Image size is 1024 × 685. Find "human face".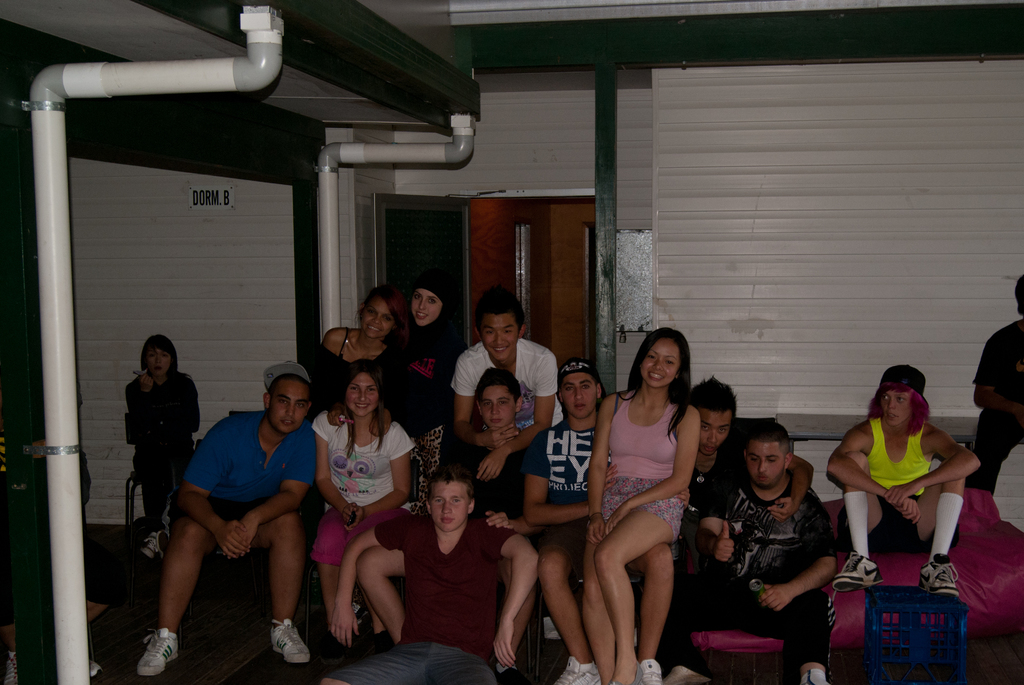
[699,409,732,455].
